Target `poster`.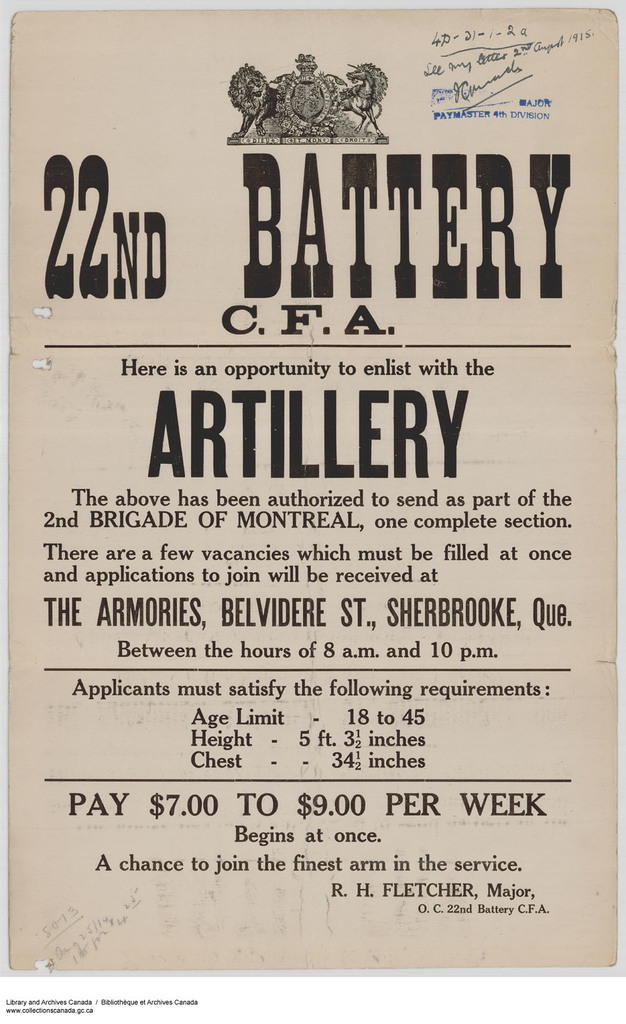
Target region: Rect(0, 3, 614, 980).
